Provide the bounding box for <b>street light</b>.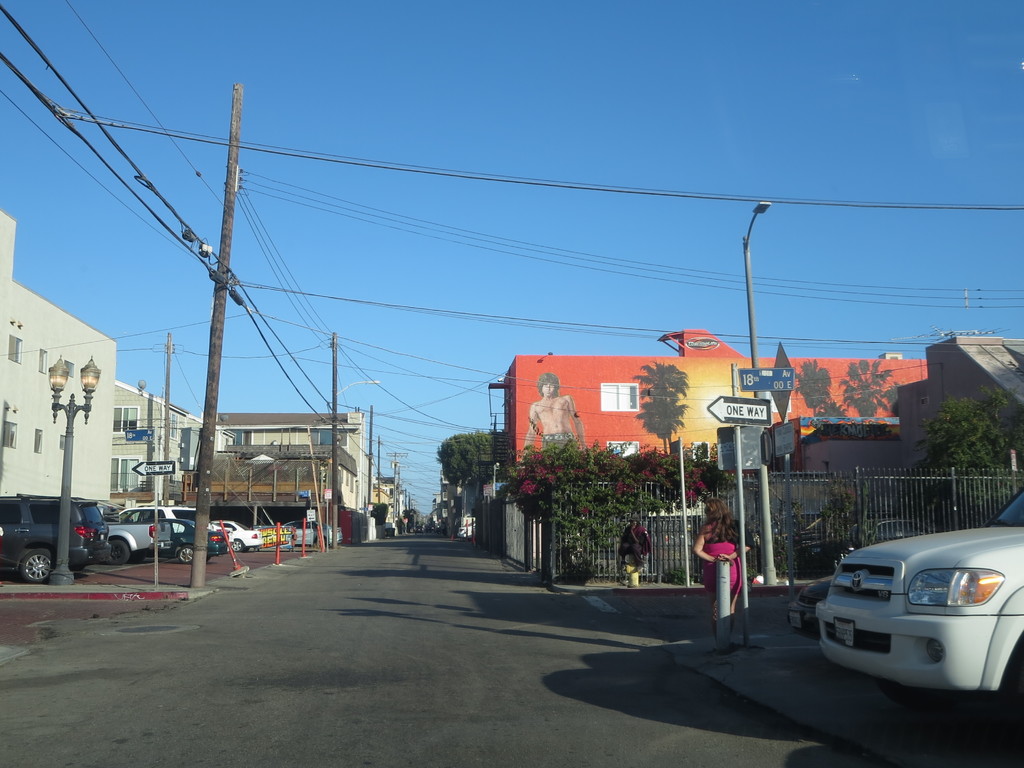
[402, 477, 414, 486].
